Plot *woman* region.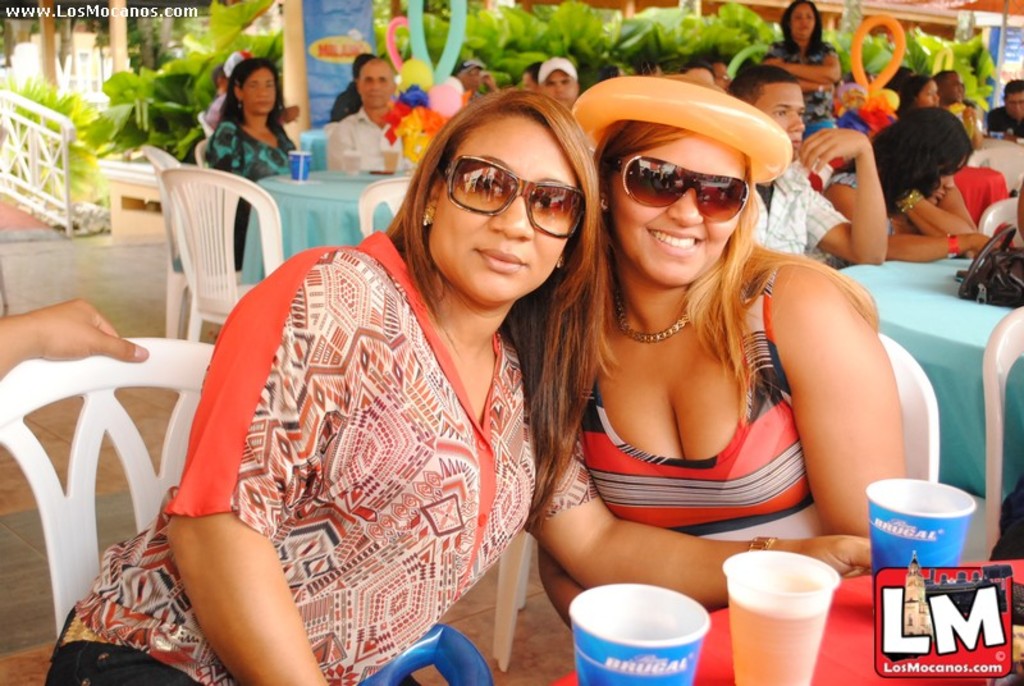
Plotted at 210/58/306/267.
